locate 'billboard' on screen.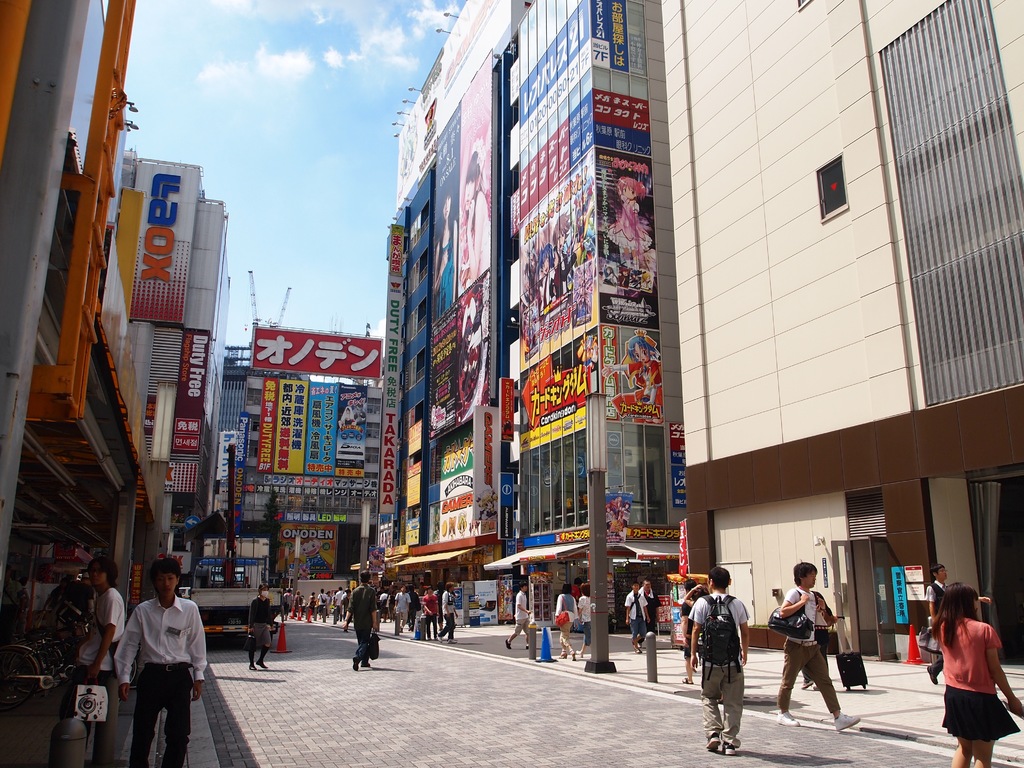
On screen at bbox=(256, 380, 278, 465).
